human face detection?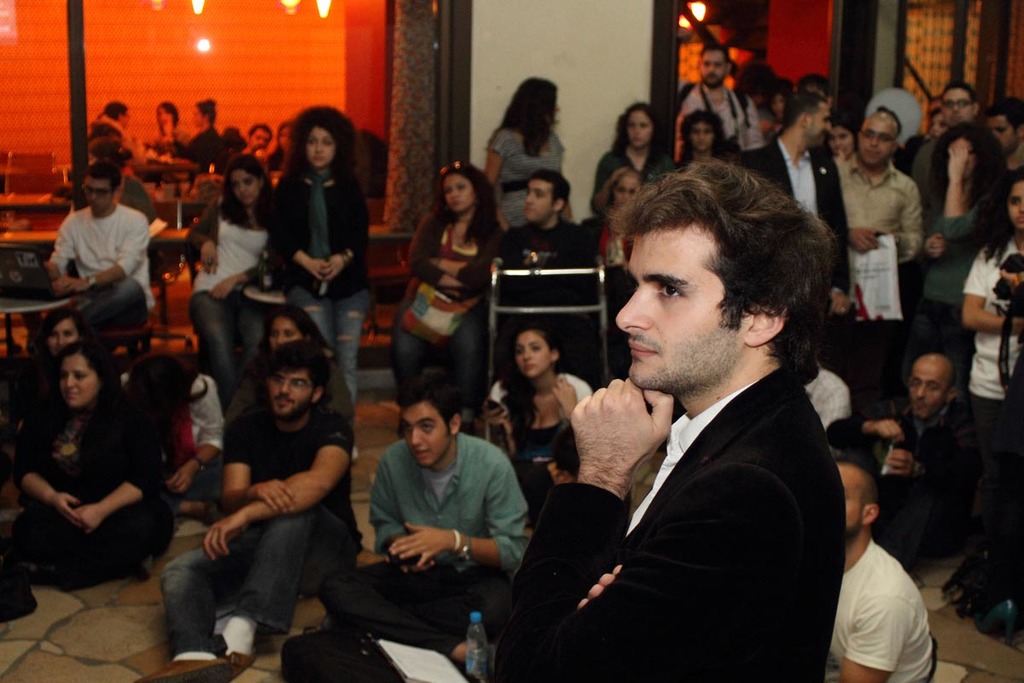
908, 363, 948, 412
